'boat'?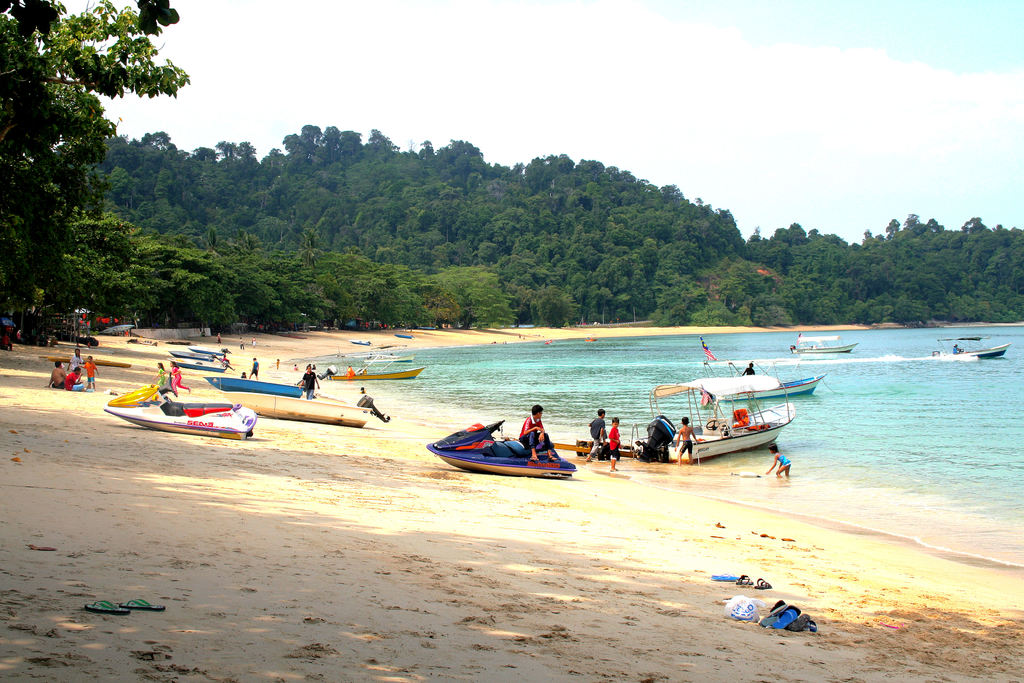
pyautogui.locateOnScreen(956, 345, 1017, 361)
